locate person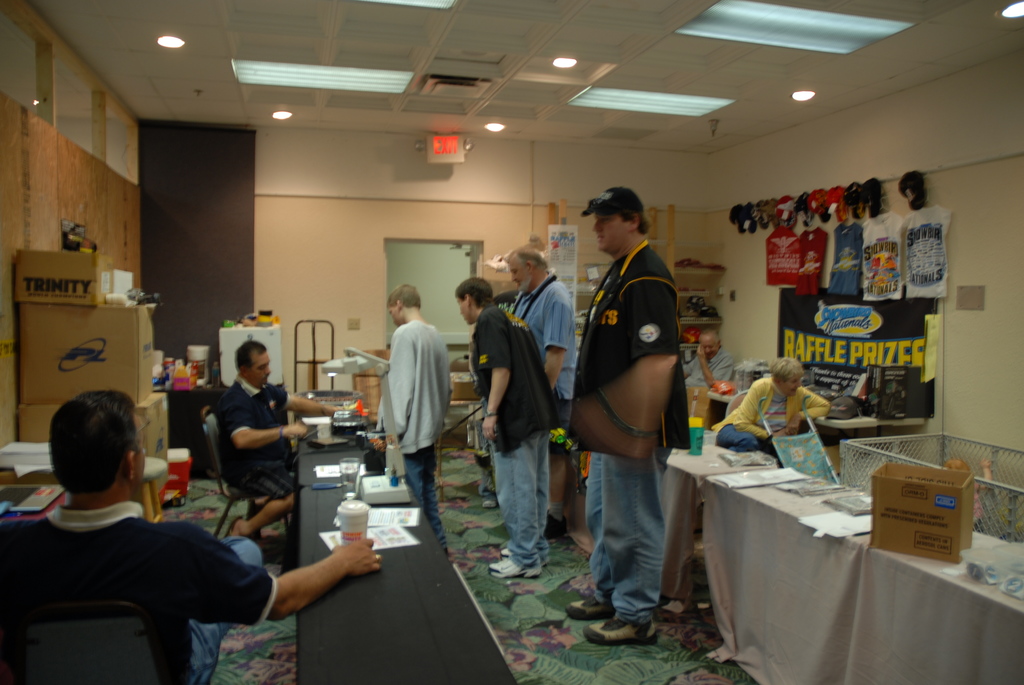
(564, 184, 700, 645)
